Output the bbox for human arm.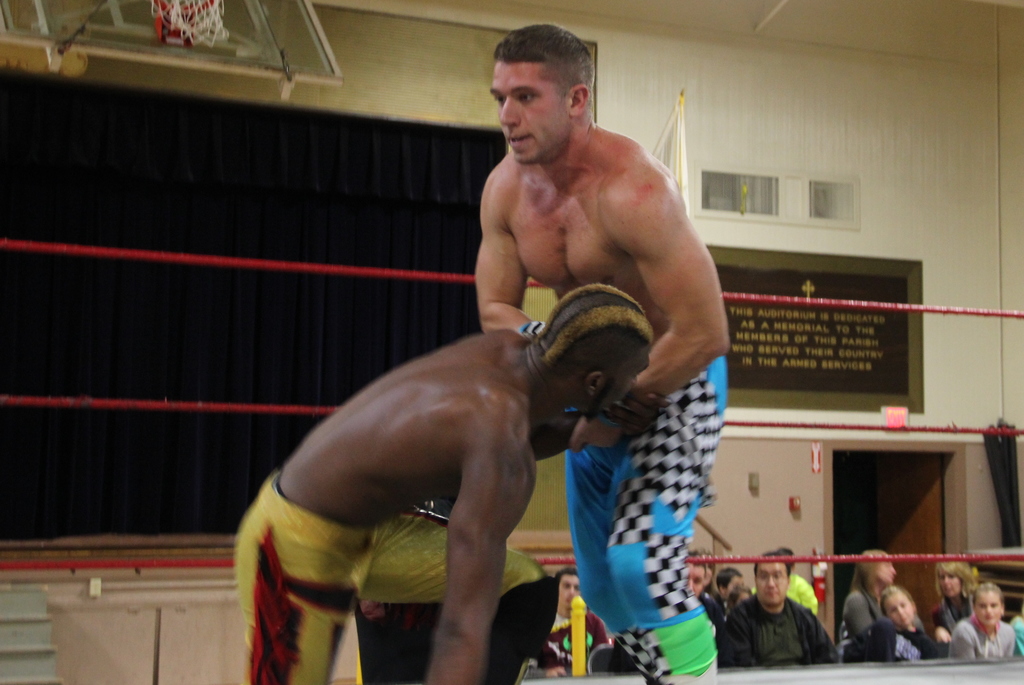
623/161/730/461.
